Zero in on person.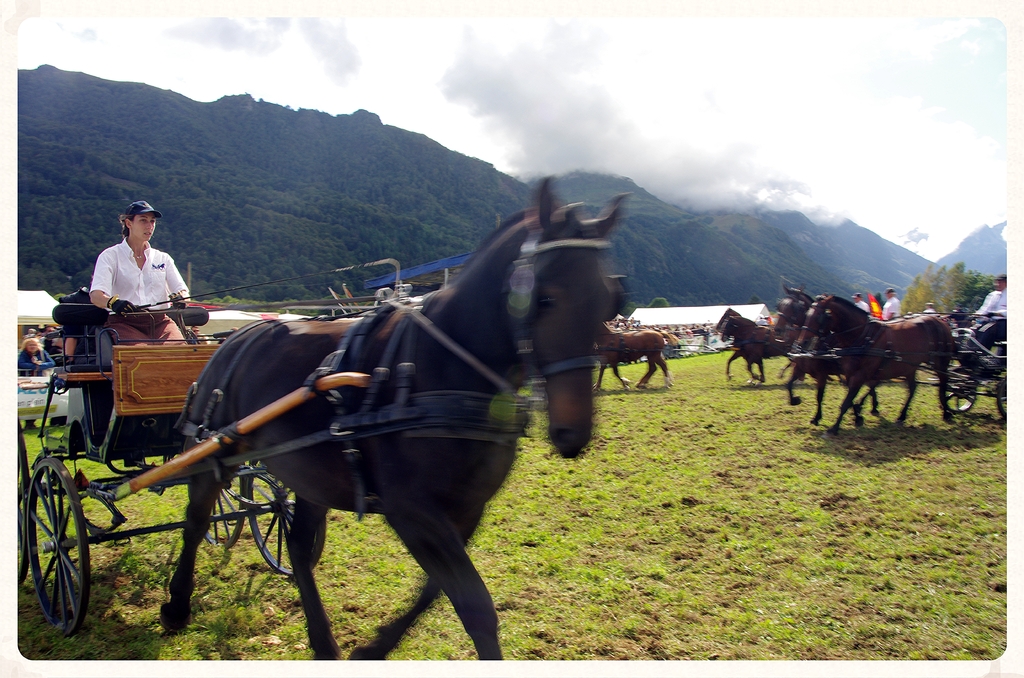
Zeroed in: crop(974, 276, 1008, 322).
